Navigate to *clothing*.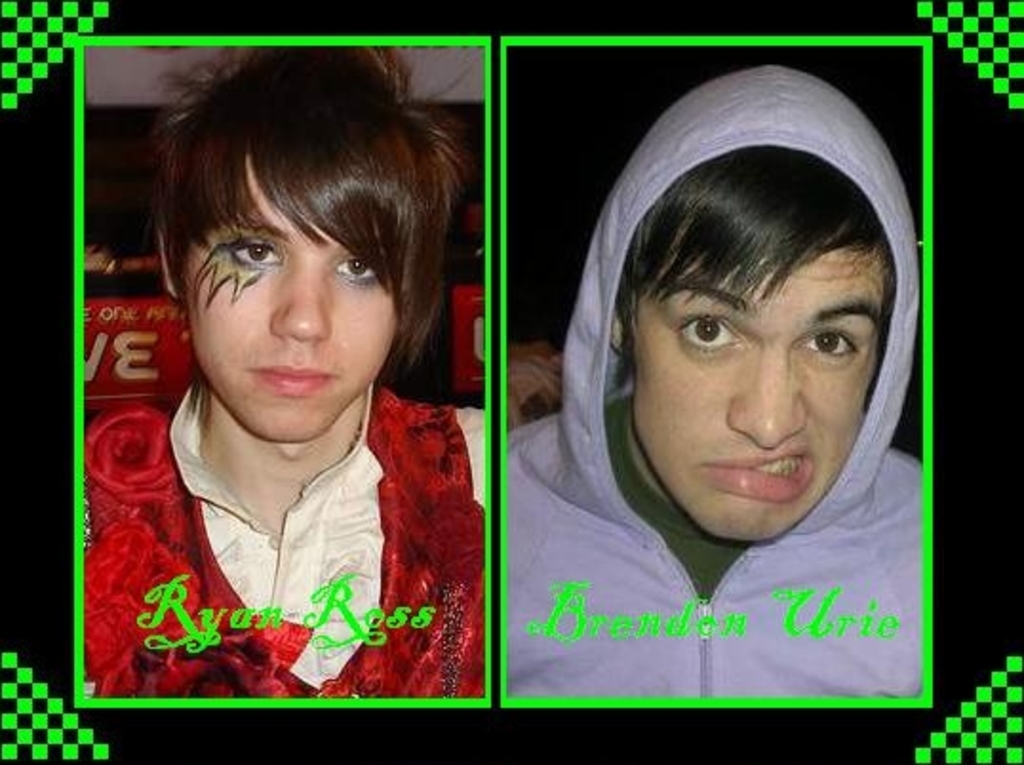
Navigation target: x1=69, y1=371, x2=535, y2=723.
